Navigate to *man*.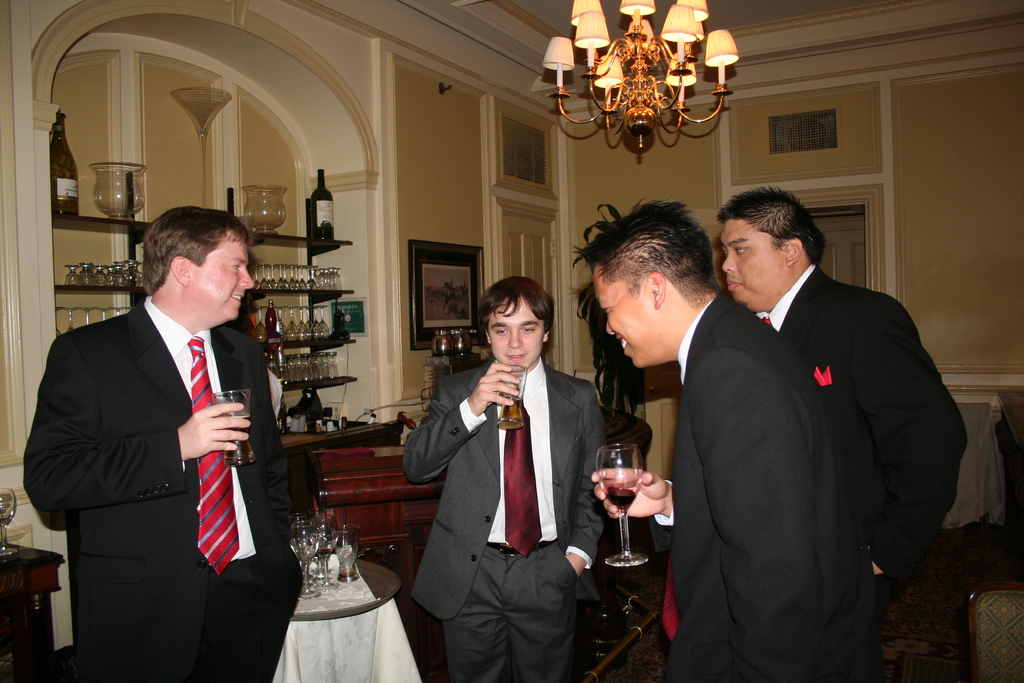
Navigation target: (x1=36, y1=191, x2=285, y2=635).
